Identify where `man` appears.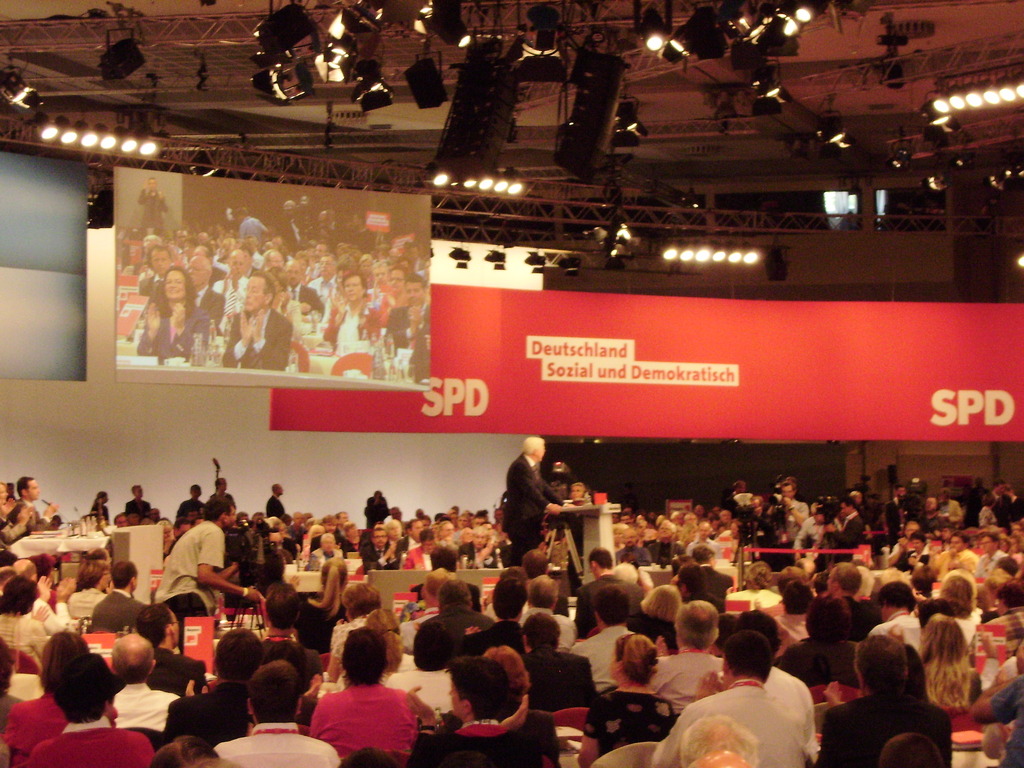
Appears at crop(185, 261, 230, 325).
